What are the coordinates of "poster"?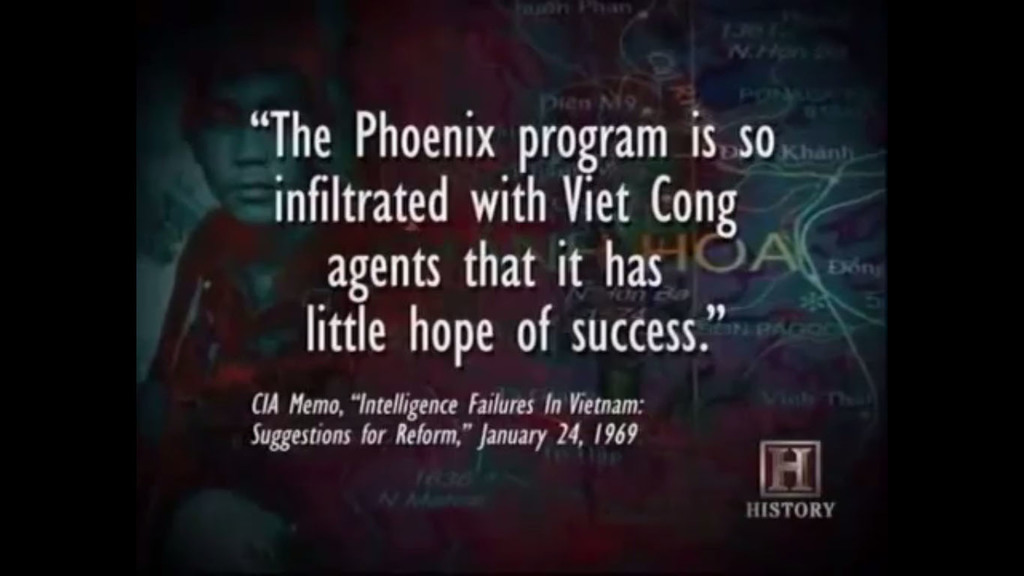
[0, 0, 1023, 575].
